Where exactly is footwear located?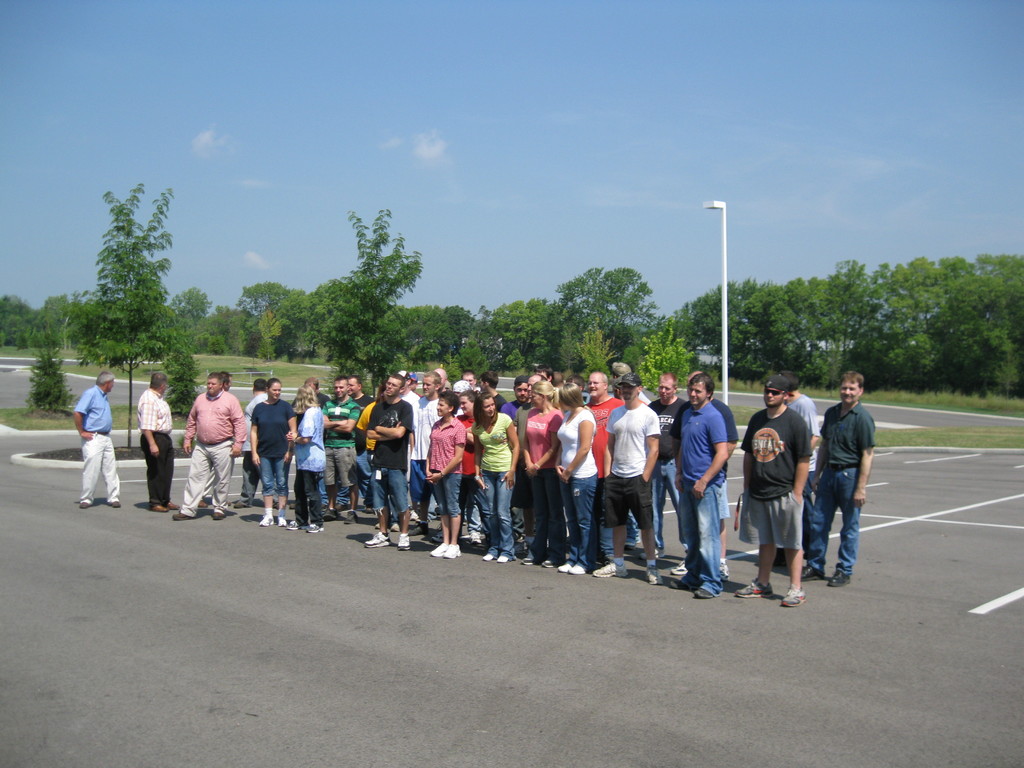
Its bounding box is x1=484, y1=553, x2=494, y2=559.
